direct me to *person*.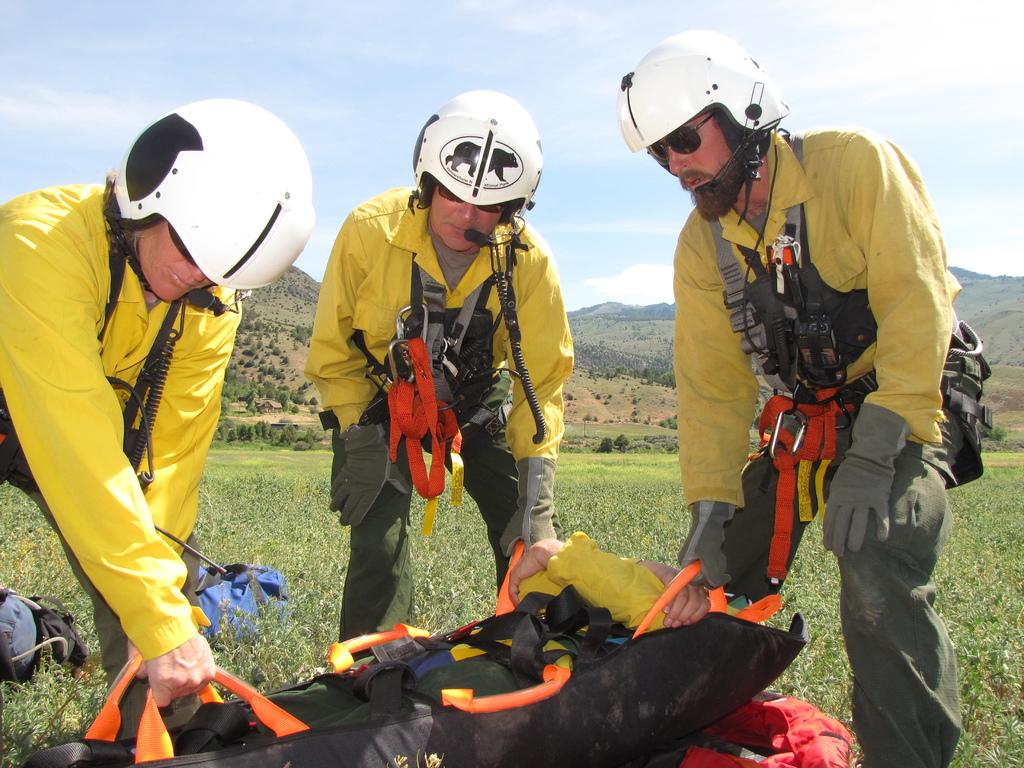
Direction: (302, 89, 580, 657).
